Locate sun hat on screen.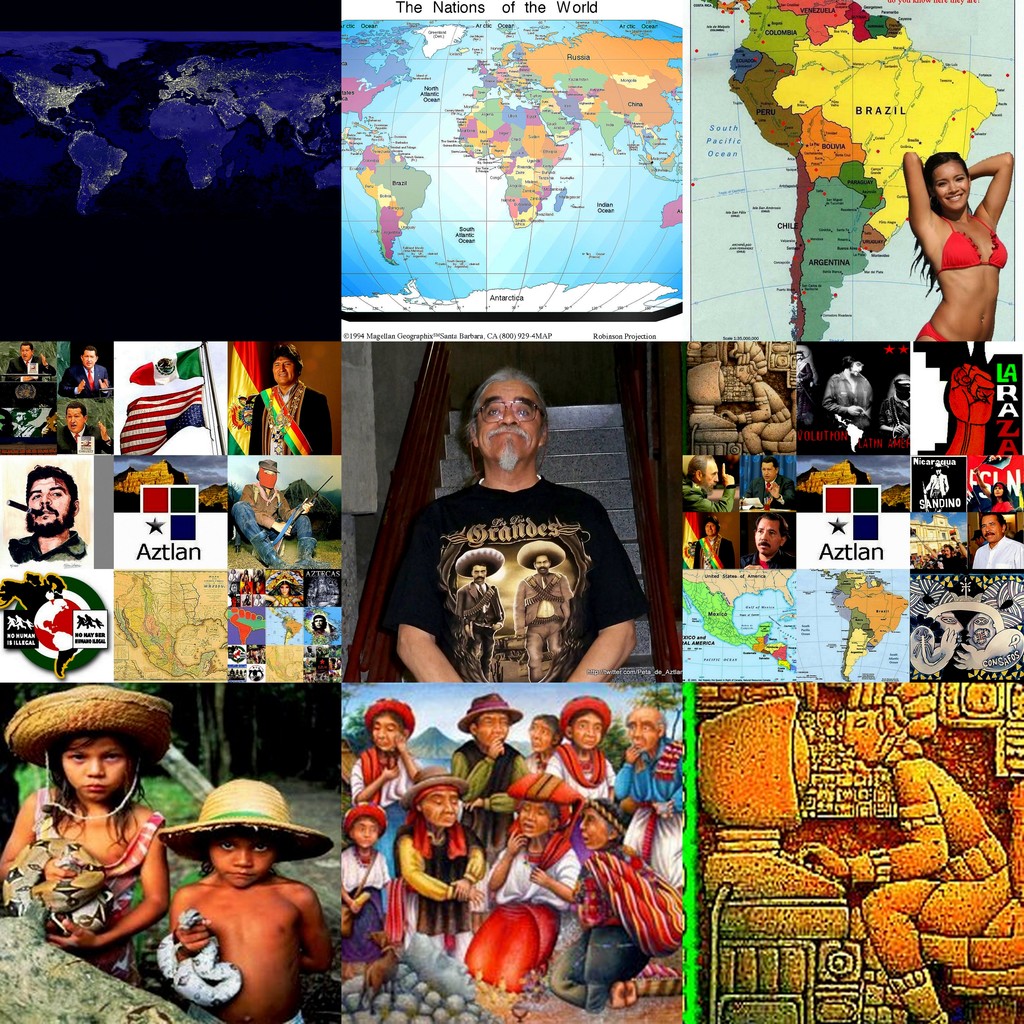
On screen at (1,678,173,768).
